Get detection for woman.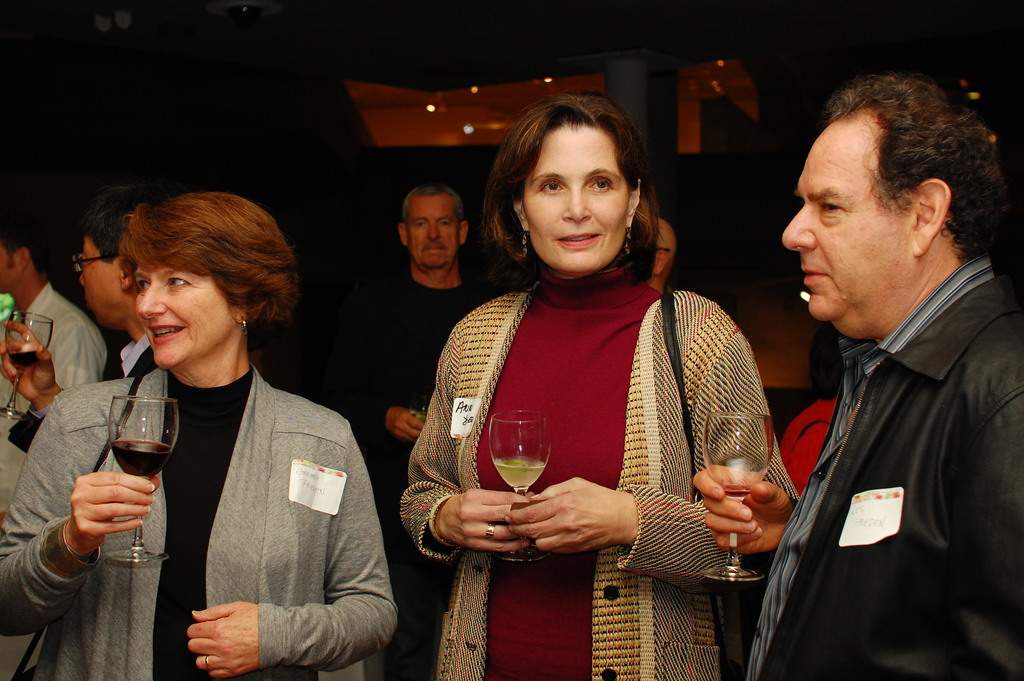
Detection: select_region(417, 97, 796, 653).
